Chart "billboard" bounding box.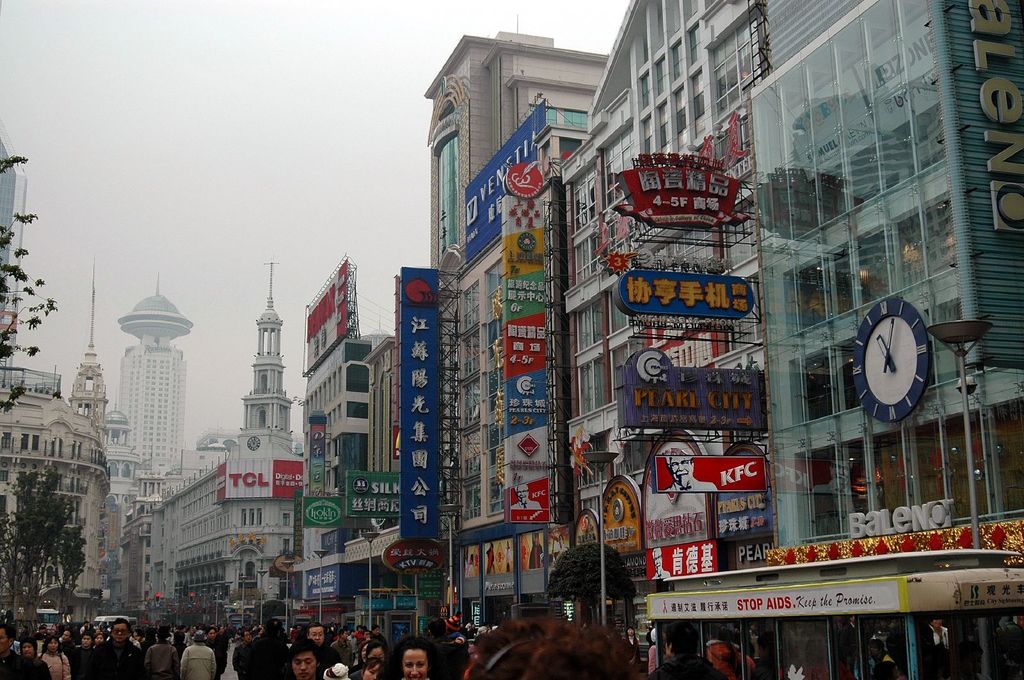
Charted: {"x1": 619, "y1": 370, "x2": 766, "y2": 436}.
